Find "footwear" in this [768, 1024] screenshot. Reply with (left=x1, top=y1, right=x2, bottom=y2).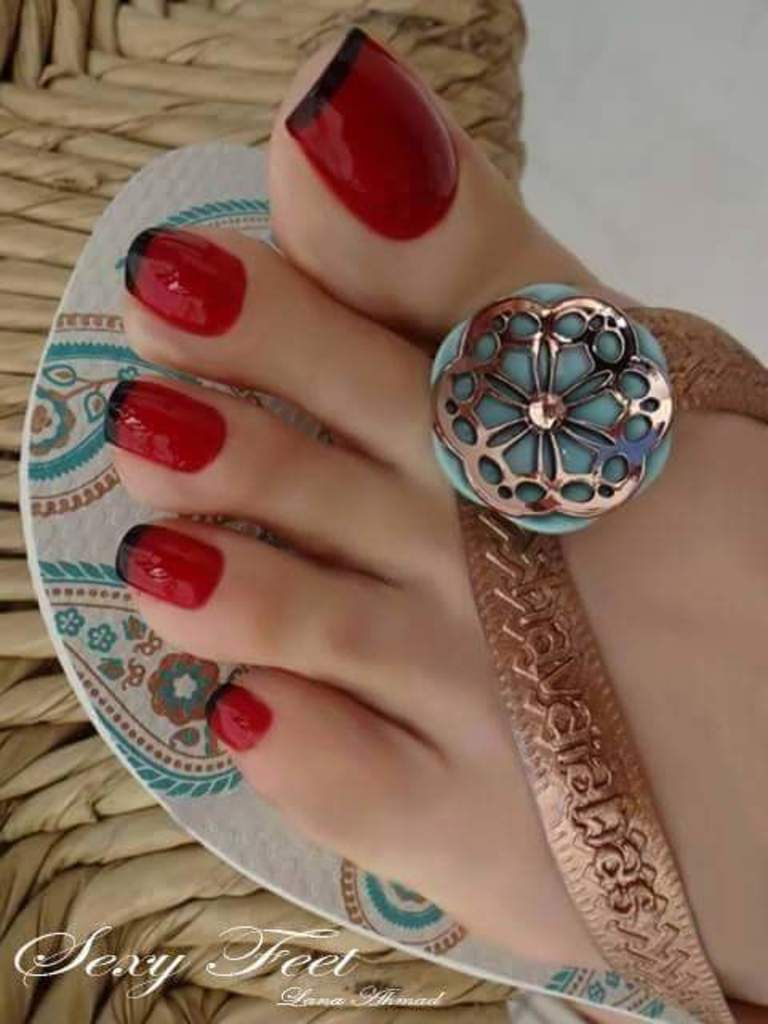
(left=18, top=138, right=766, bottom=1022).
